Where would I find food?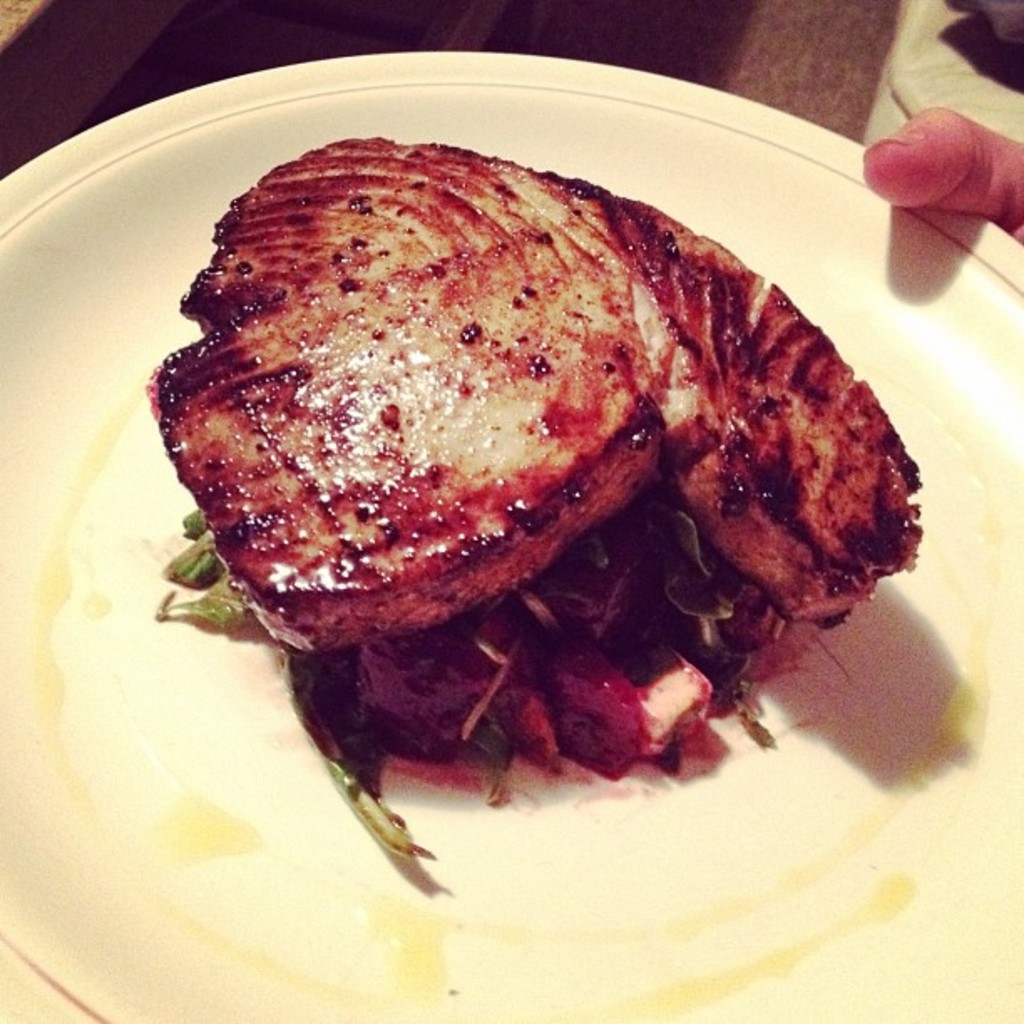
At [211, 110, 865, 818].
